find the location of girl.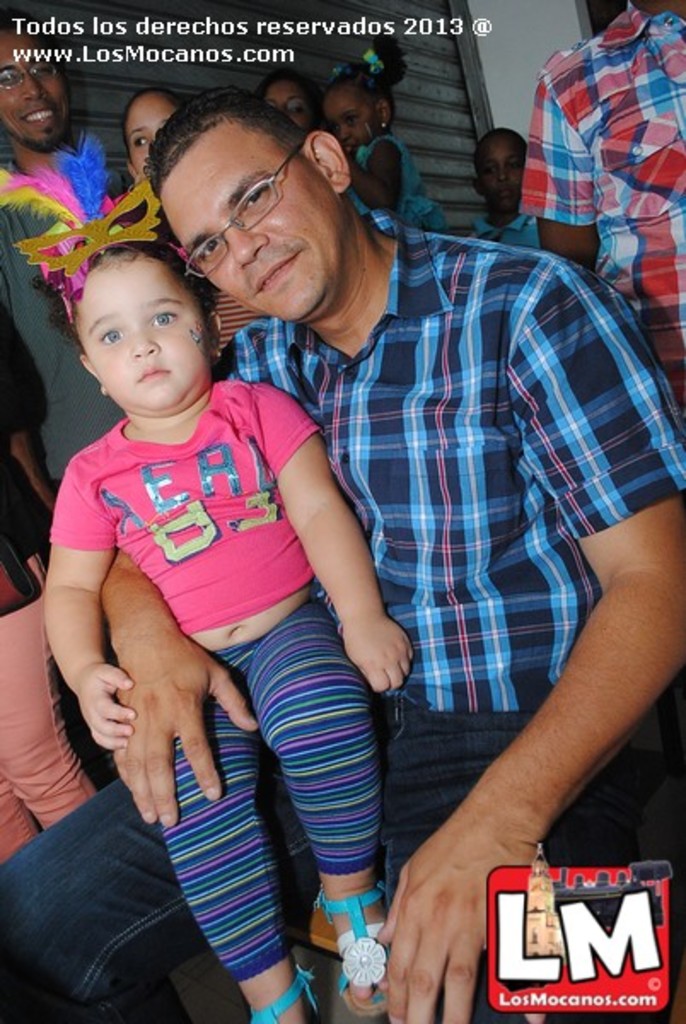
Location: (left=0, top=131, right=415, bottom=1022).
